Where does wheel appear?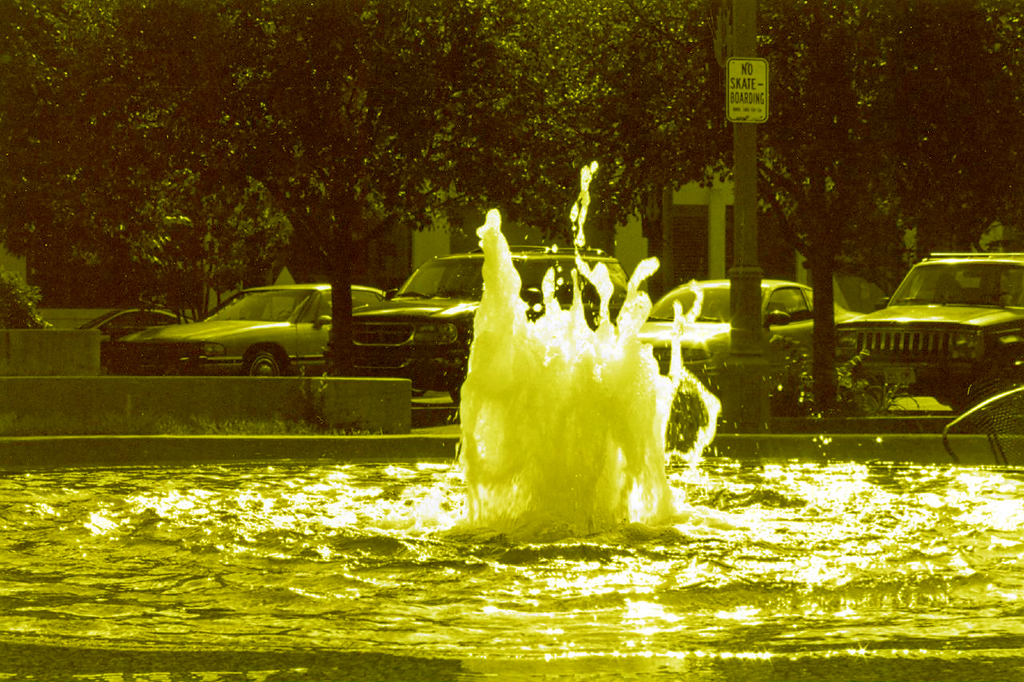
Appears at 239 342 294 374.
